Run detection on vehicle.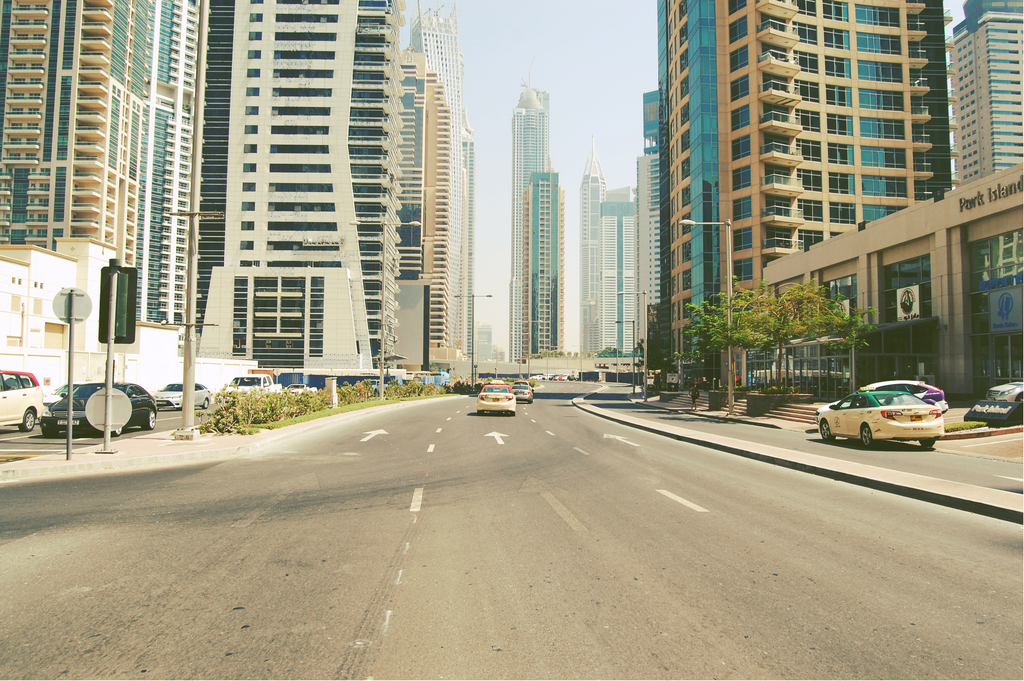
Result: (42, 375, 156, 434).
